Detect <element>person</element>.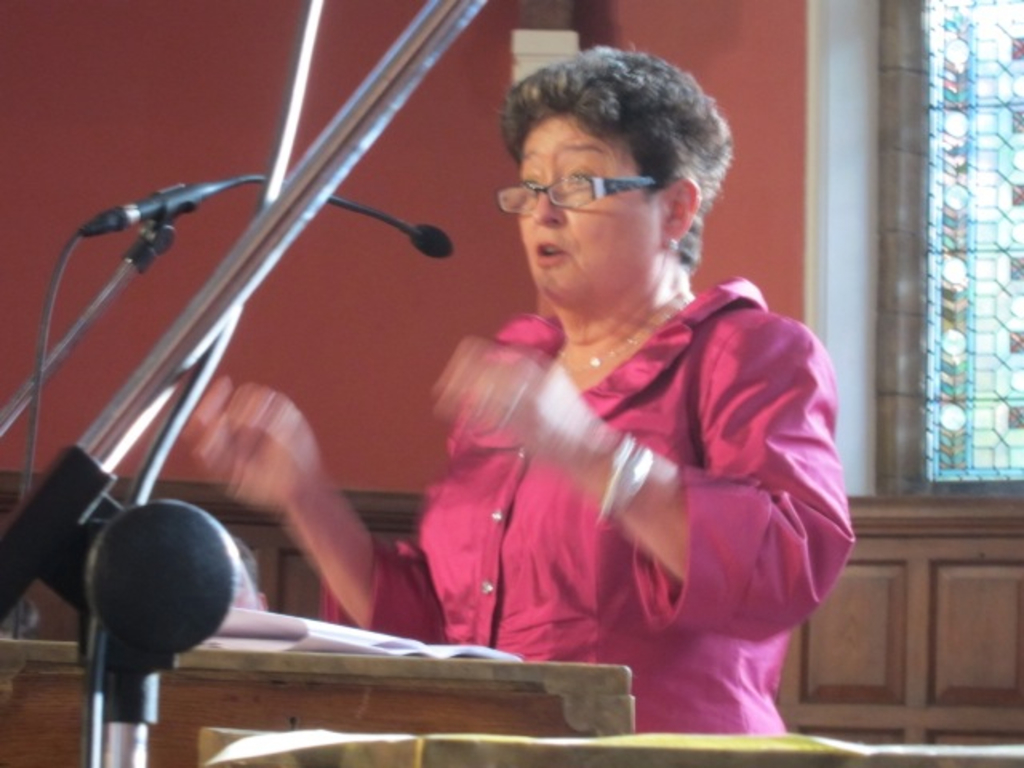
Detected at [left=352, top=59, right=832, bottom=742].
